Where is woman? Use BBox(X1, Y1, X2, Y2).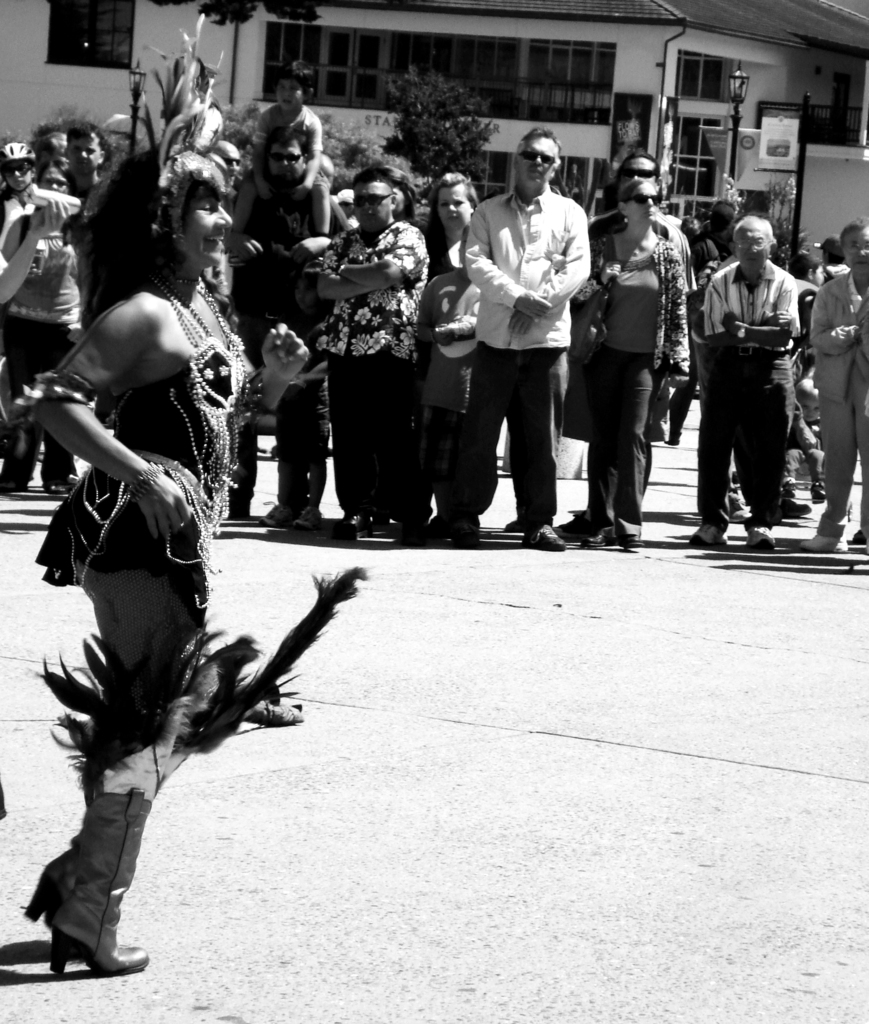
BBox(563, 177, 689, 557).
